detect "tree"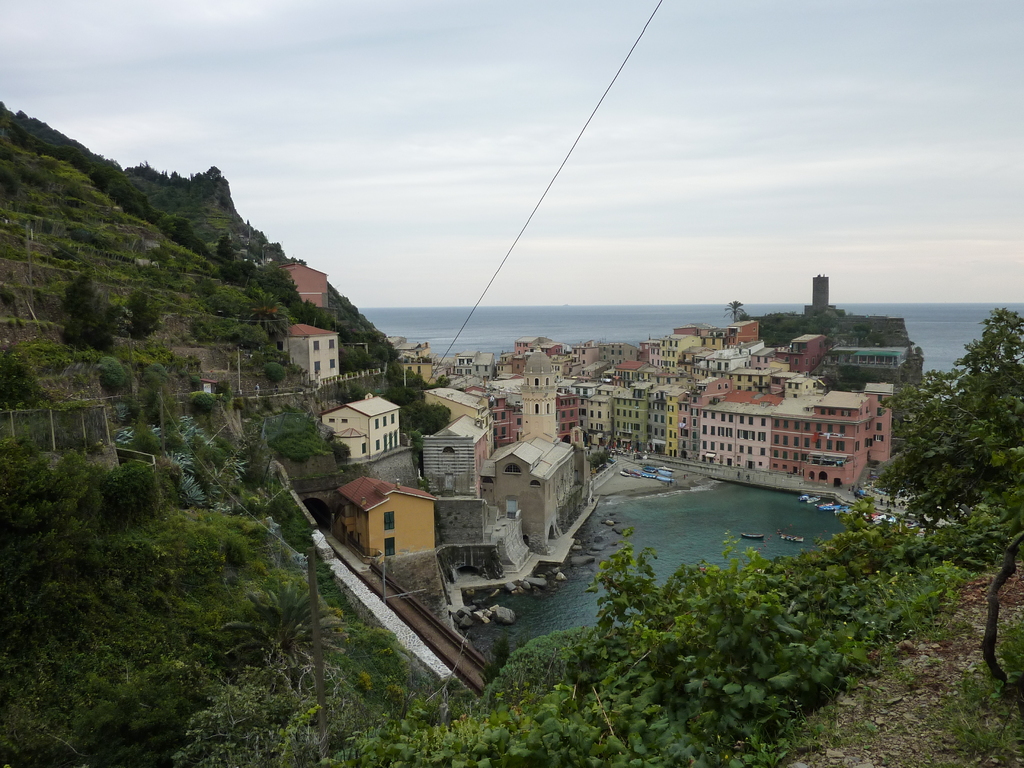
{"x1": 867, "y1": 305, "x2": 1023, "y2": 688}
